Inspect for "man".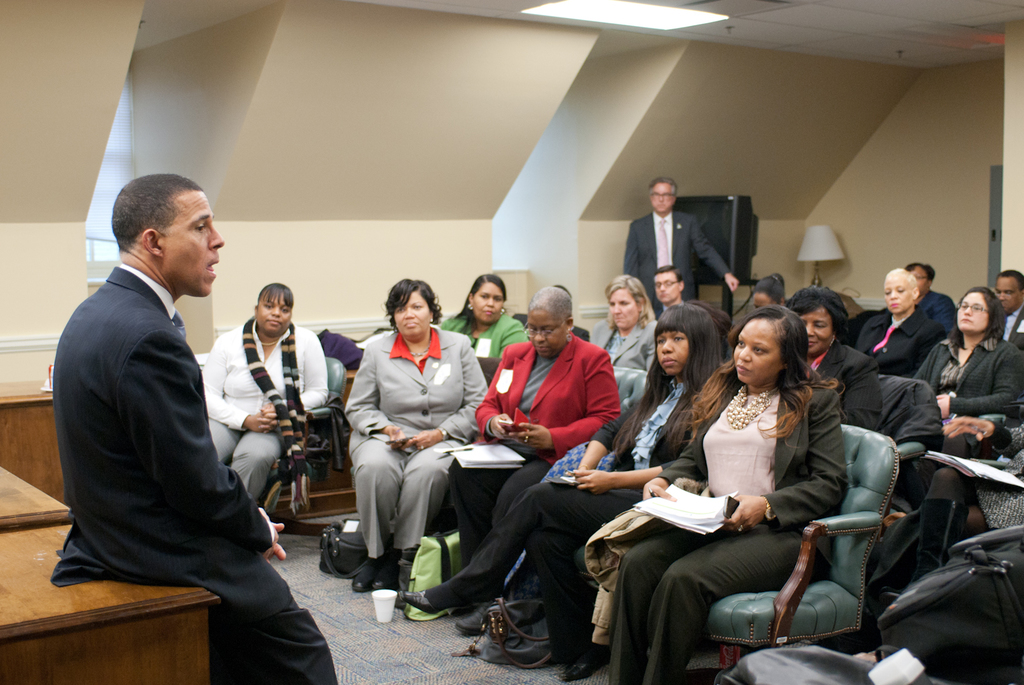
Inspection: 900, 260, 971, 345.
